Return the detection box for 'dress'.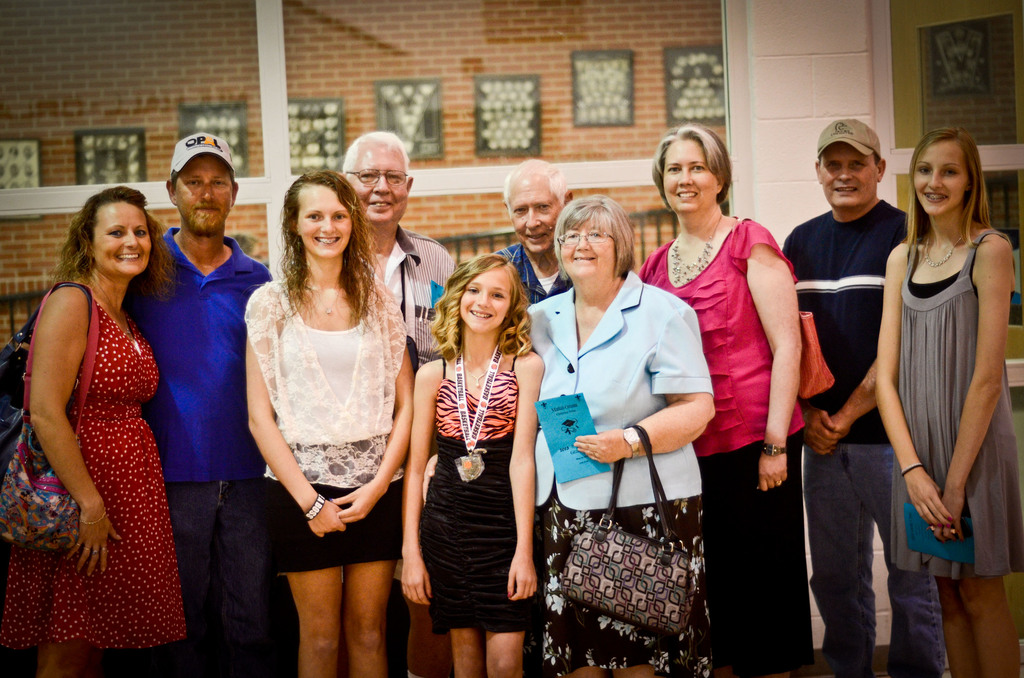
889:229:1023:577.
